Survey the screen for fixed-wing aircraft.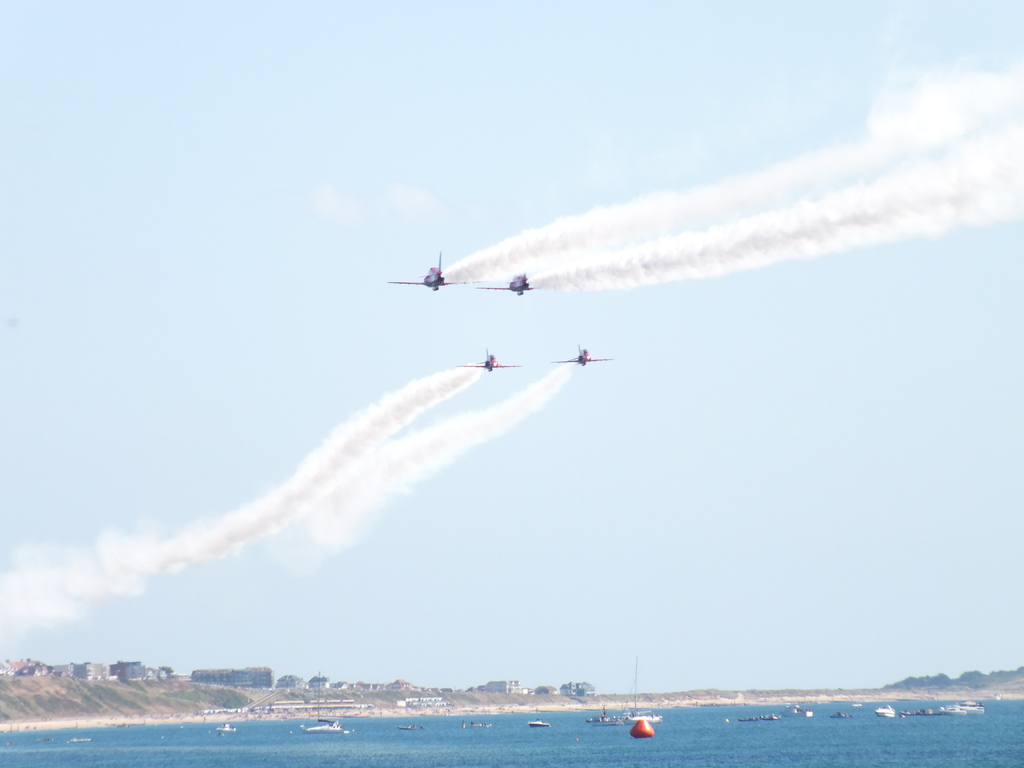
Survey found: 551,345,614,366.
